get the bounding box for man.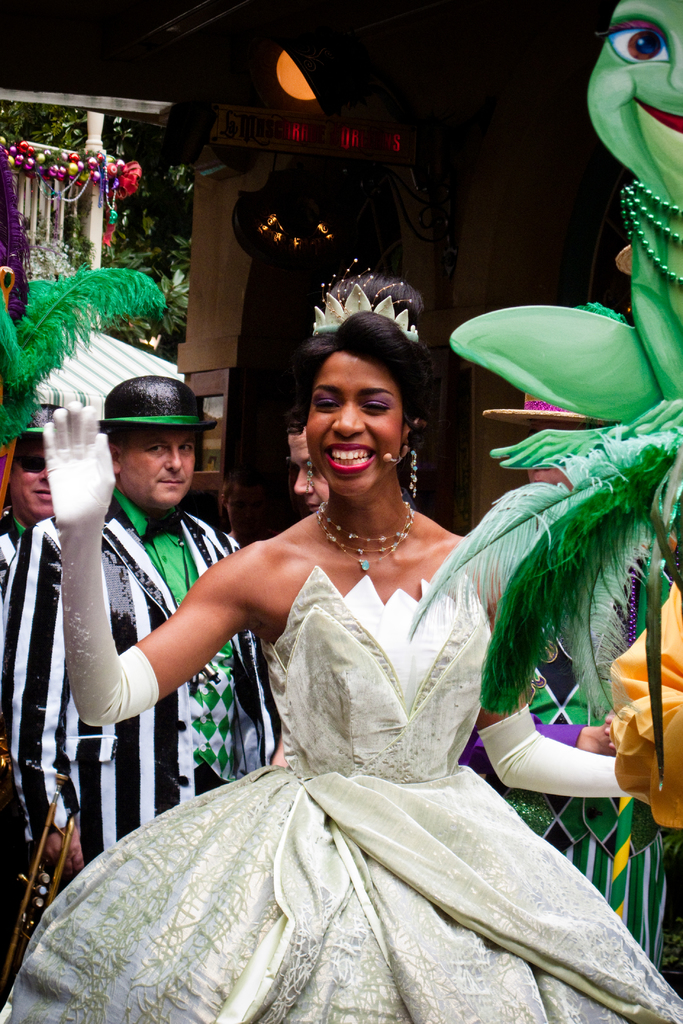
<box>0,396,69,609</box>.
